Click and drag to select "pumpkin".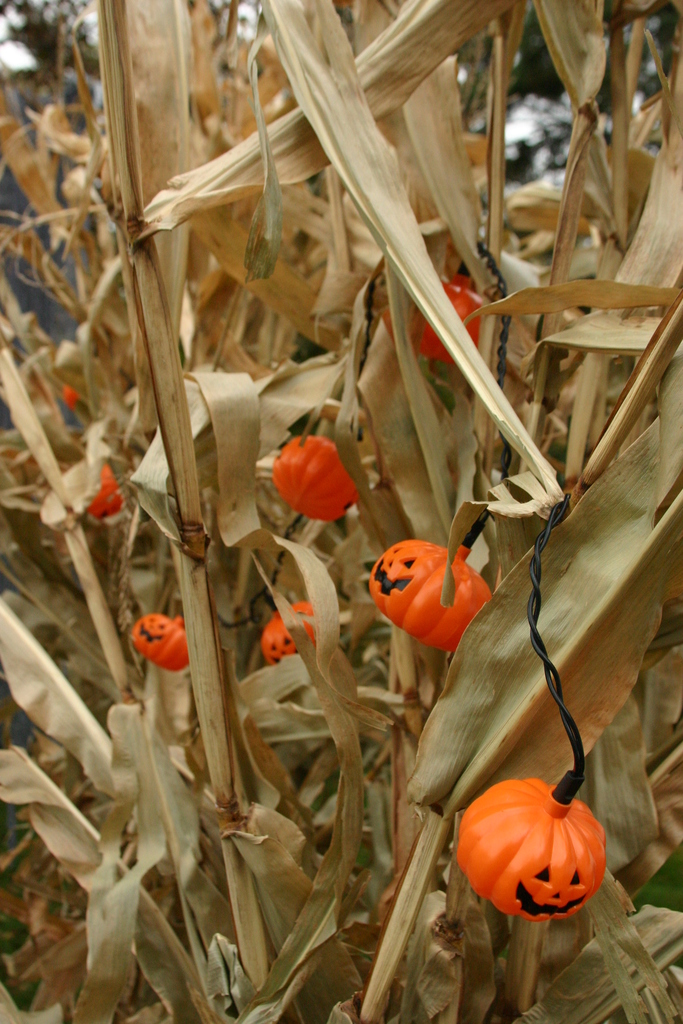
Selection: (92, 467, 128, 512).
